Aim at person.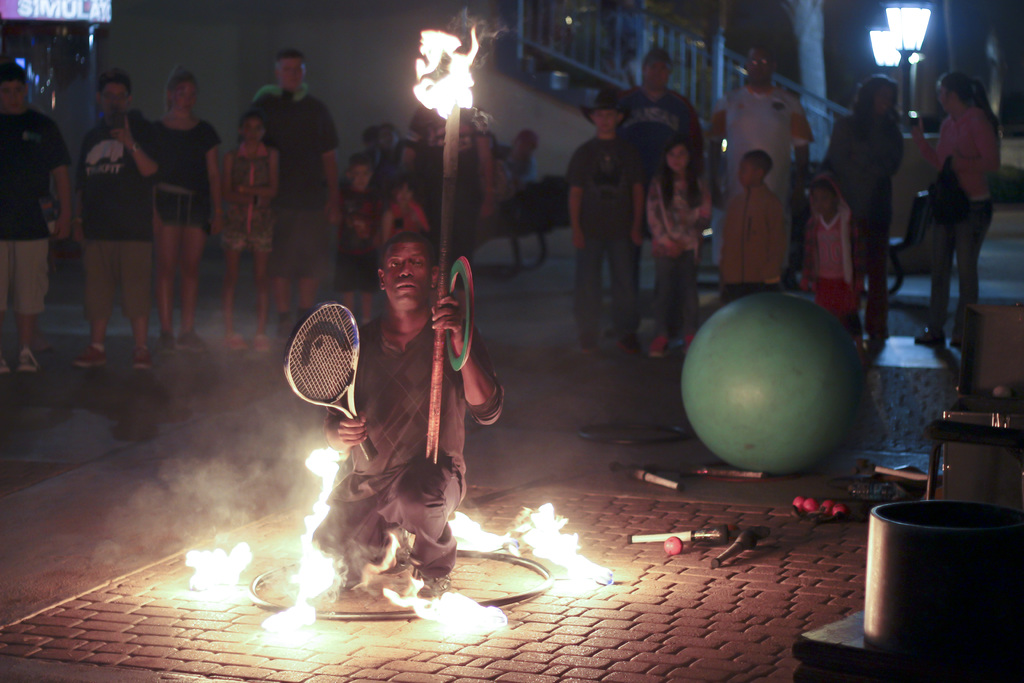
Aimed at (left=805, top=159, right=864, bottom=340).
